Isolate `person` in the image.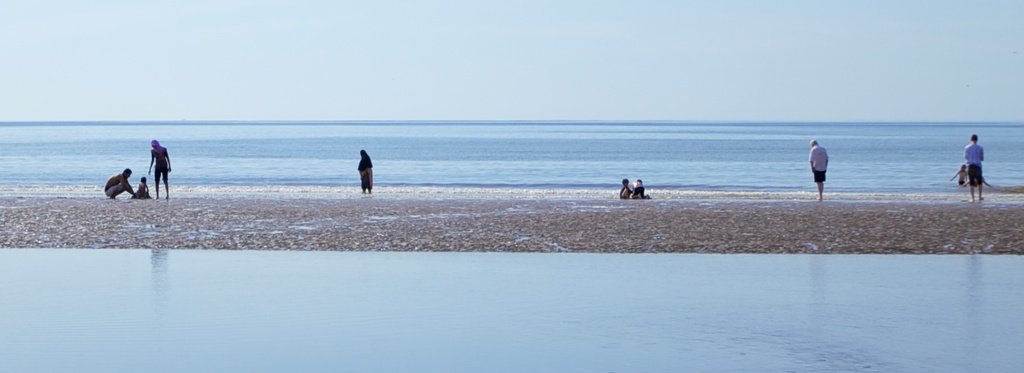
Isolated region: crop(129, 176, 156, 201).
